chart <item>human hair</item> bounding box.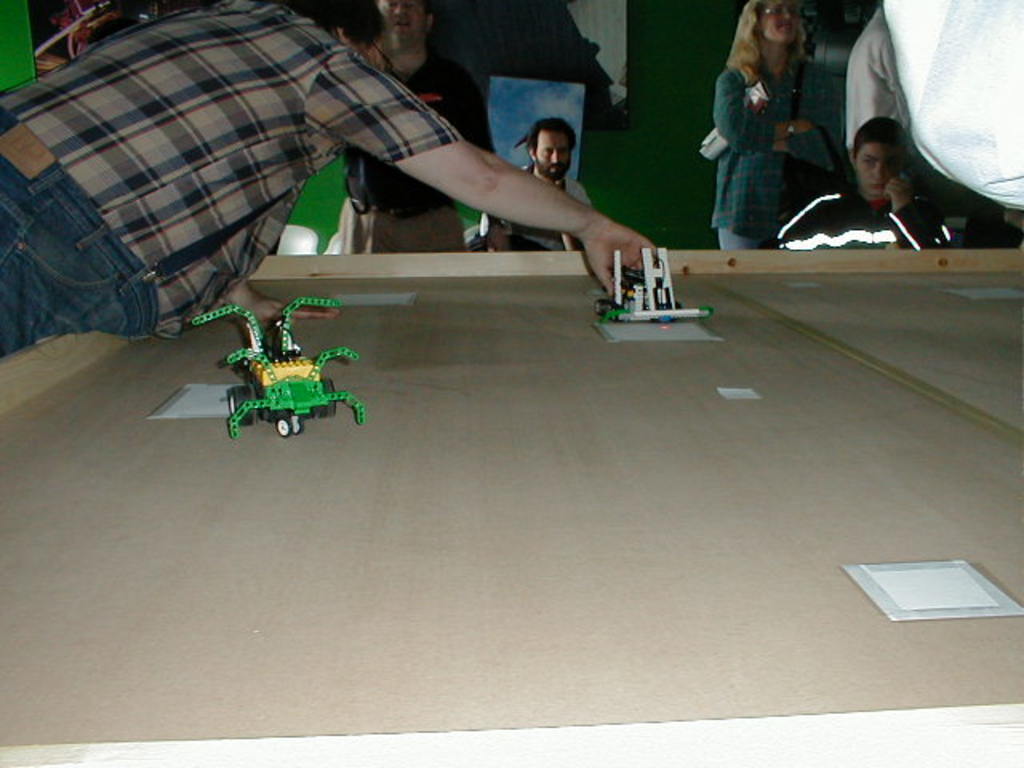
Charted: BBox(275, 0, 378, 45).
